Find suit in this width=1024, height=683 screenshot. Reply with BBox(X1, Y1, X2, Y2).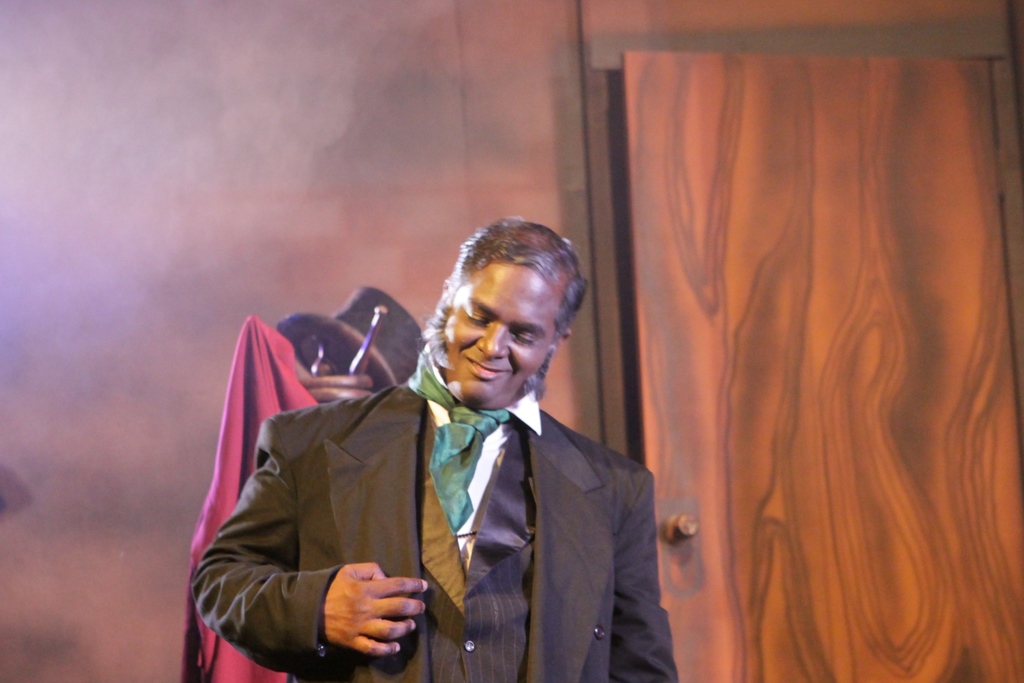
BBox(190, 277, 589, 682).
